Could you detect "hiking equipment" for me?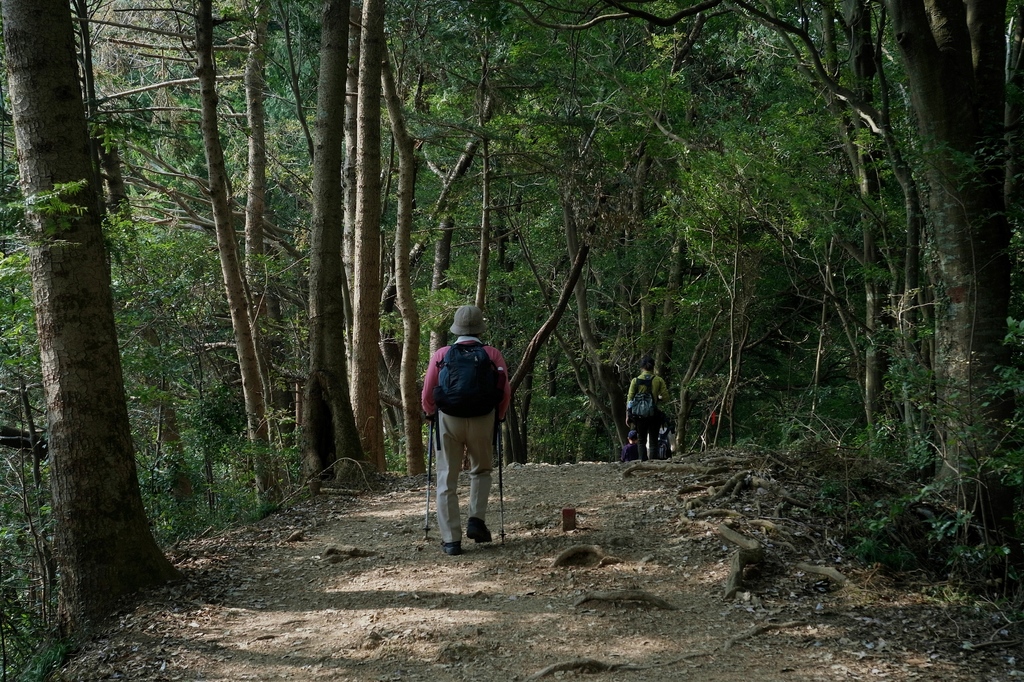
Detection result: region(422, 413, 442, 542).
